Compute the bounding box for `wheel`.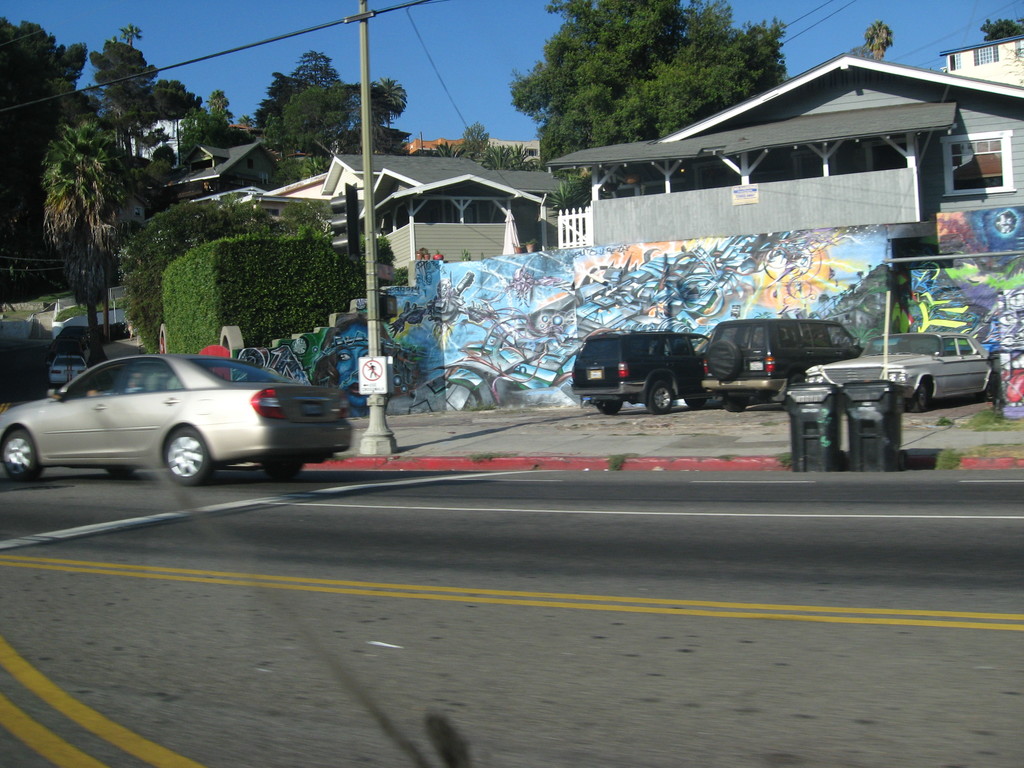
(x1=0, y1=433, x2=48, y2=486).
